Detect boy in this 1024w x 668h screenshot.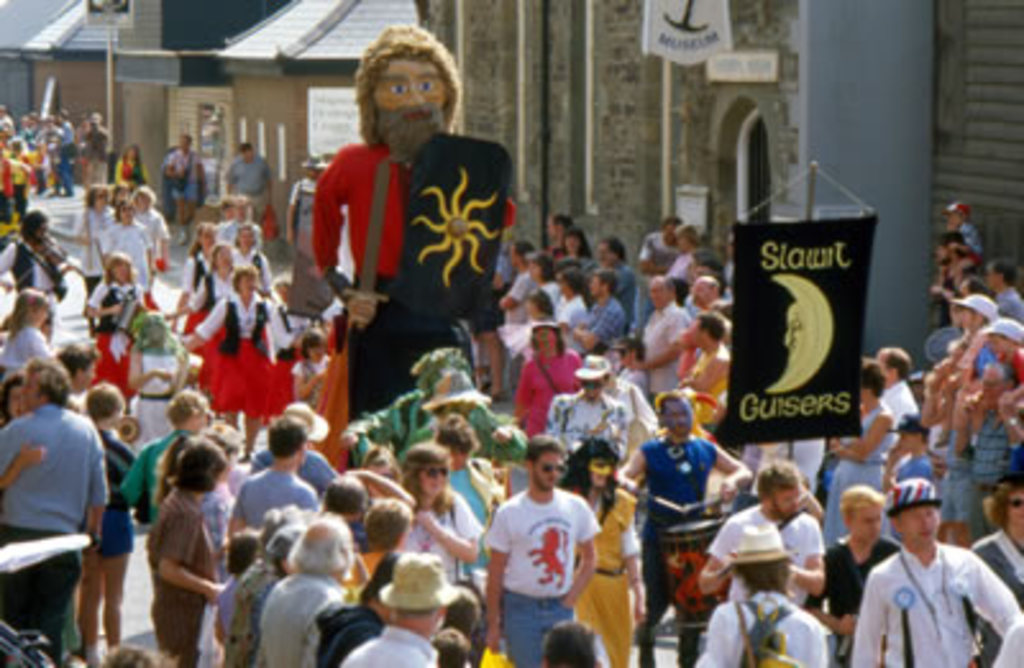
Detection: x1=878, y1=410, x2=937, y2=499.
